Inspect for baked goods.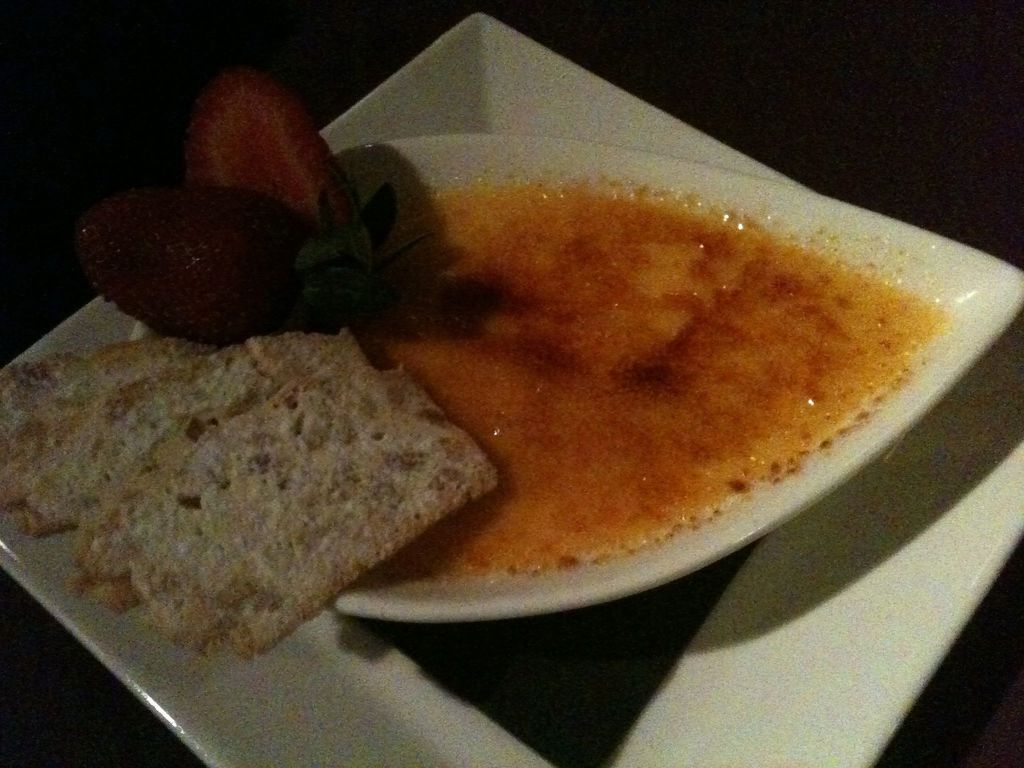
Inspection: Rect(7, 343, 220, 528).
